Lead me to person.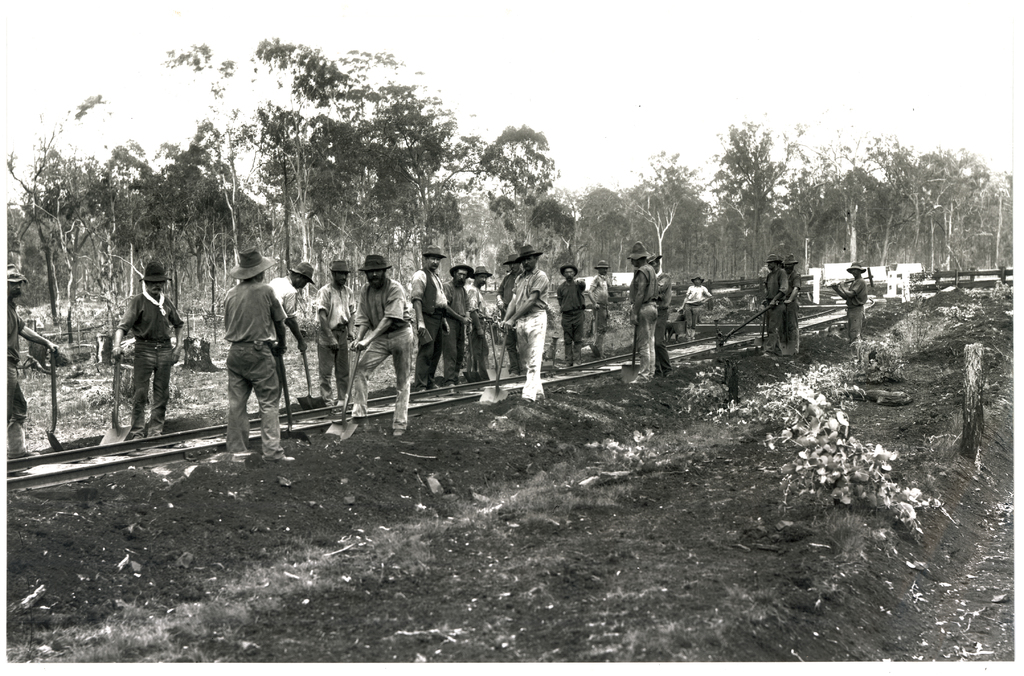
Lead to {"x1": 492, "y1": 254, "x2": 522, "y2": 374}.
